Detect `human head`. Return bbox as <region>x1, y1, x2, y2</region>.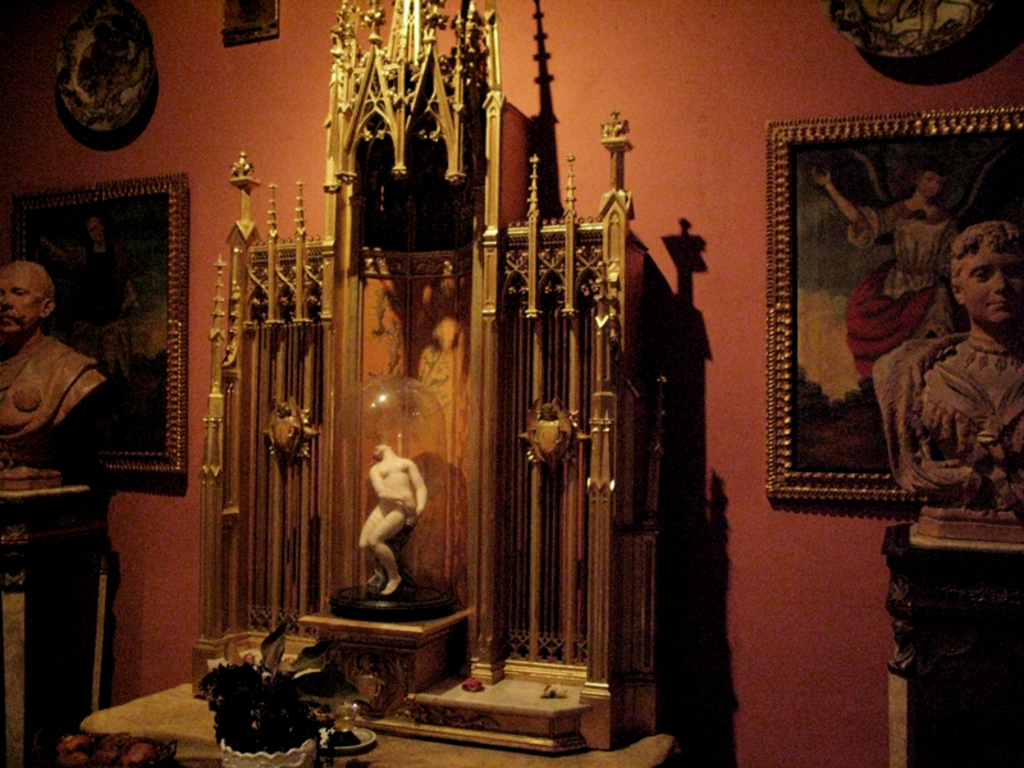
<region>83, 215, 106, 244</region>.
